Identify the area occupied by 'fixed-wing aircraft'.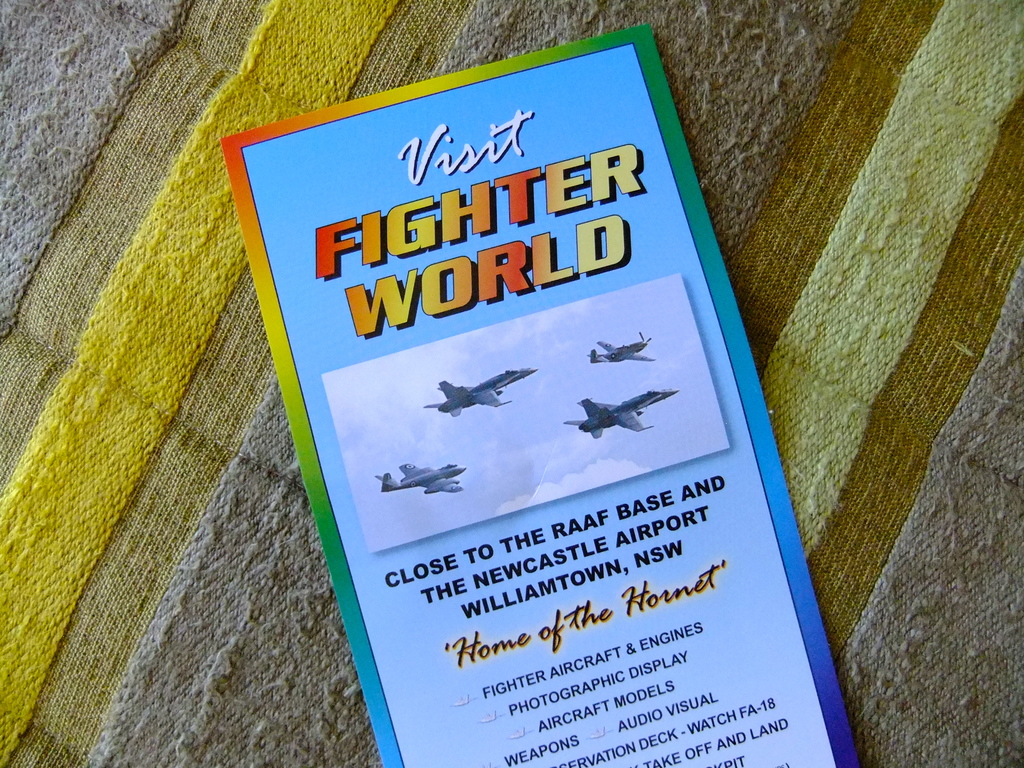
Area: 422, 369, 541, 417.
